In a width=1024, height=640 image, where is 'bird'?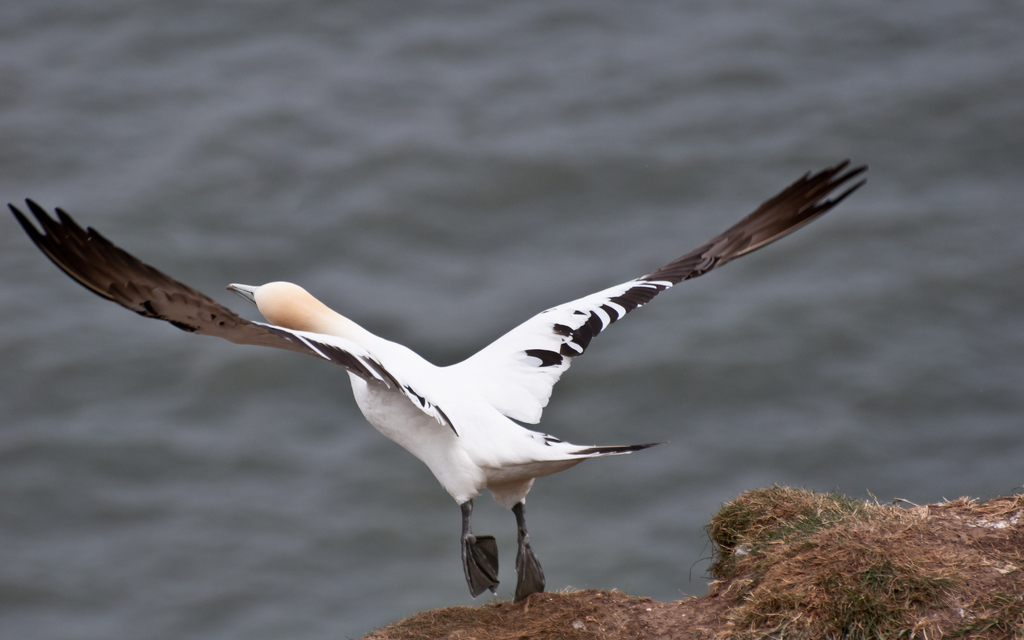
<box>61,170,830,595</box>.
